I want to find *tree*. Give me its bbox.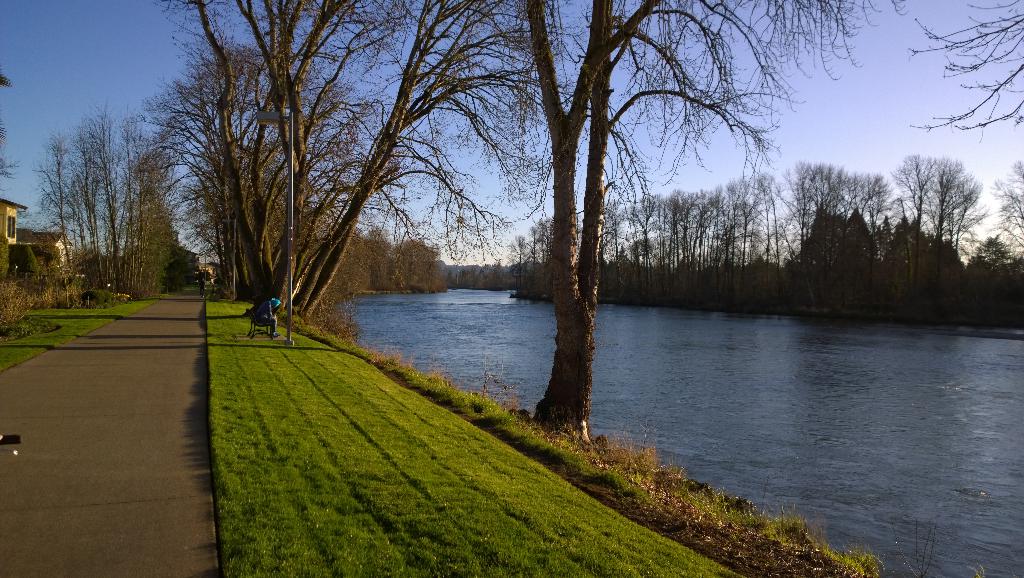
x1=893, y1=0, x2=1023, y2=137.
